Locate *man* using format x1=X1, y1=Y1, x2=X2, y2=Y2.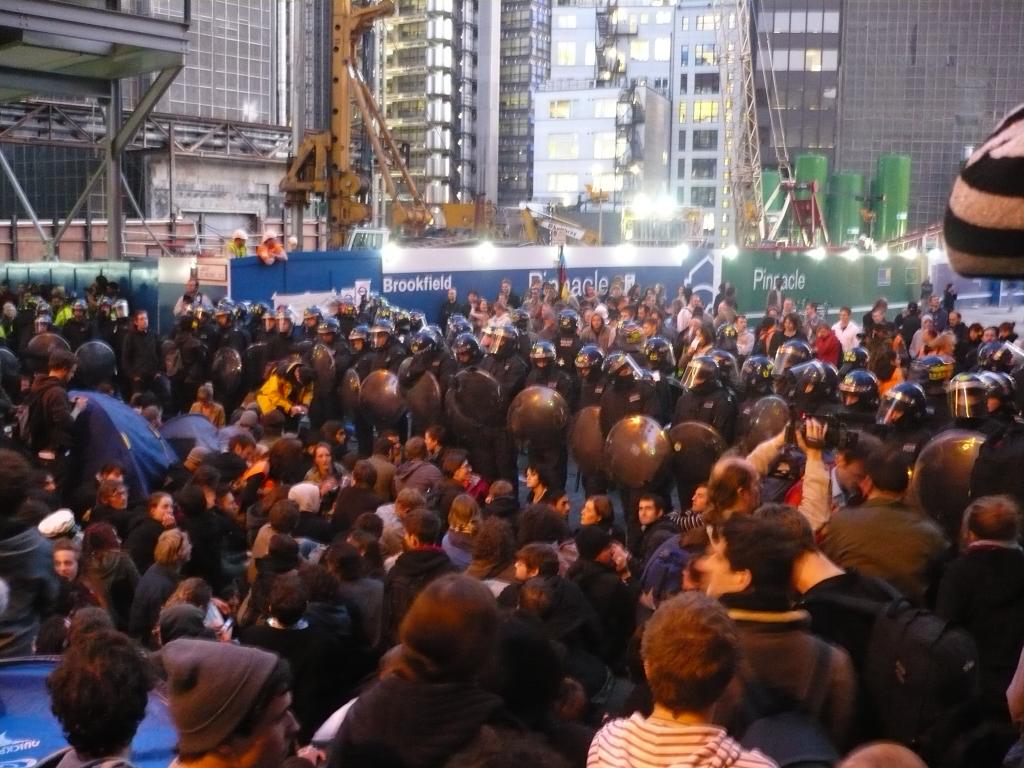
x1=521, y1=351, x2=574, y2=502.
